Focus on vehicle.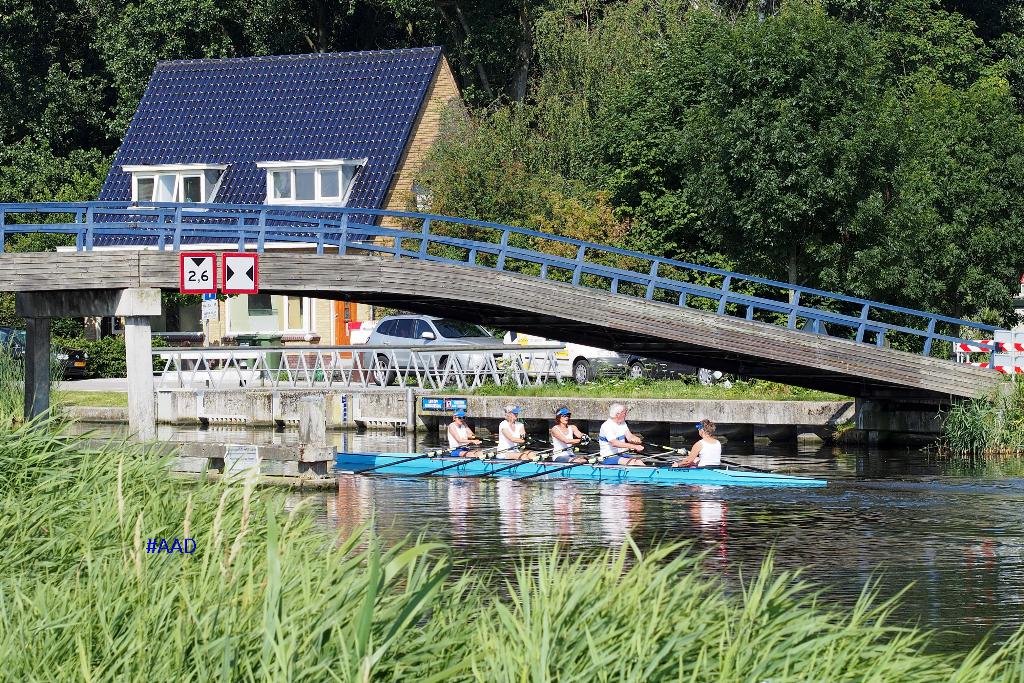
Focused at [508, 322, 626, 388].
